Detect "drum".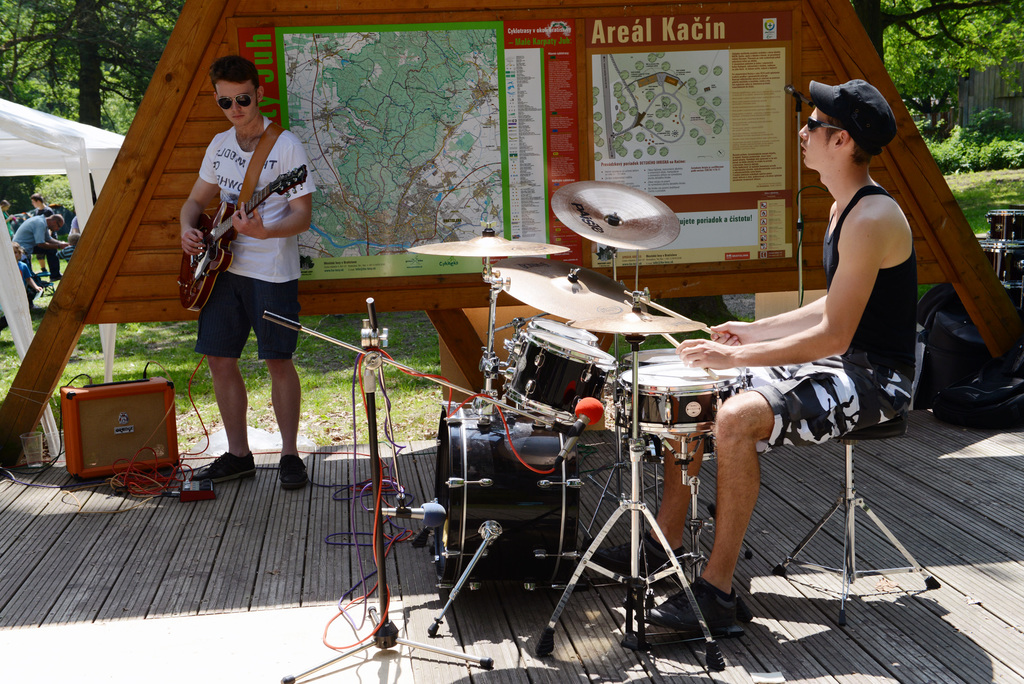
Detected at <region>622, 363, 749, 434</region>.
